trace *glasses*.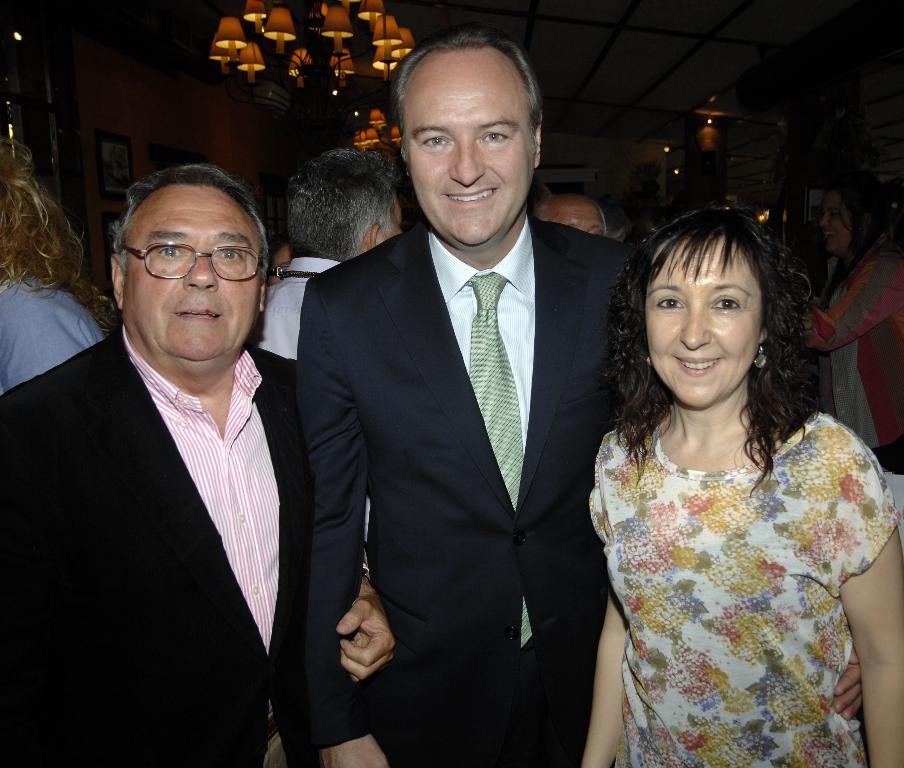
Traced to 116, 232, 258, 290.
